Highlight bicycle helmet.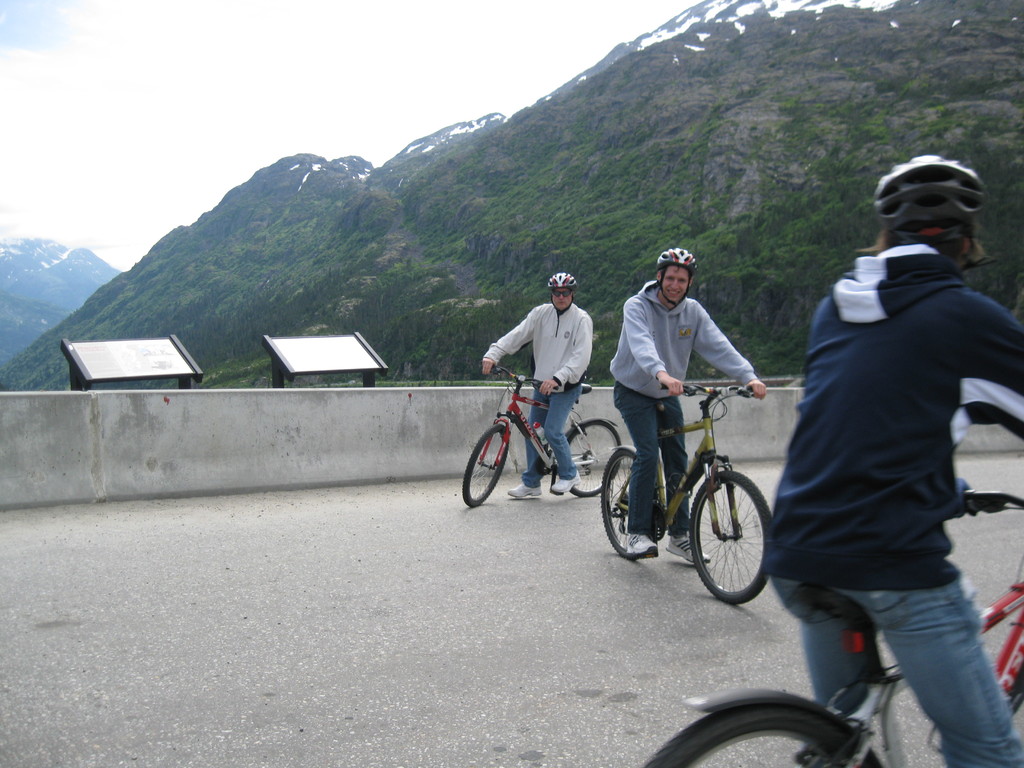
Highlighted region: x1=546, y1=265, x2=577, y2=291.
